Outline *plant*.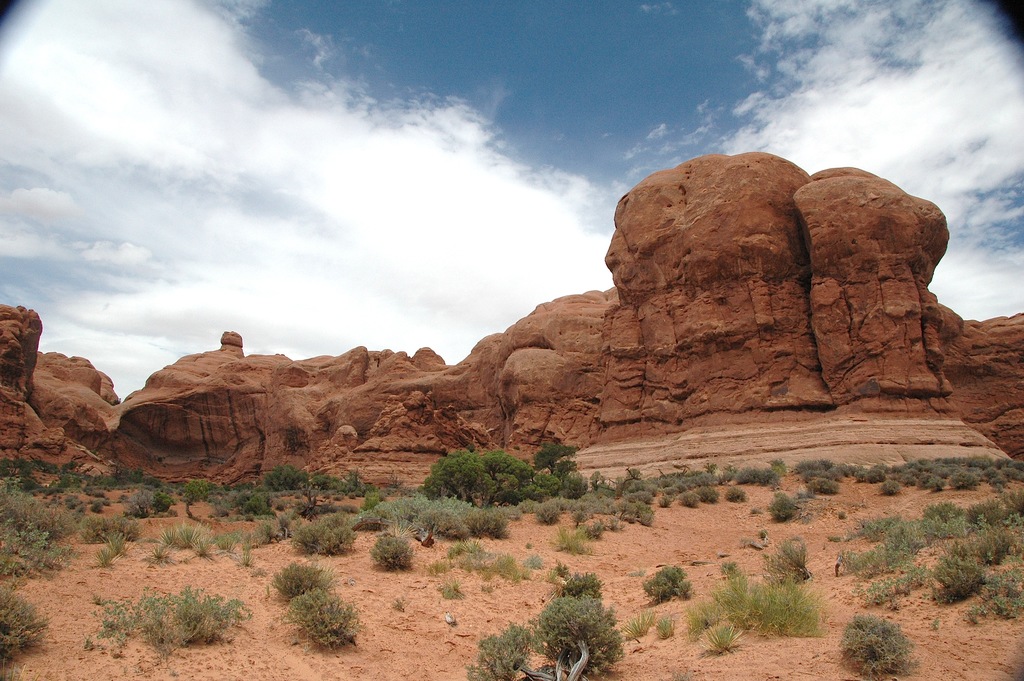
Outline: box(156, 518, 180, 549).
